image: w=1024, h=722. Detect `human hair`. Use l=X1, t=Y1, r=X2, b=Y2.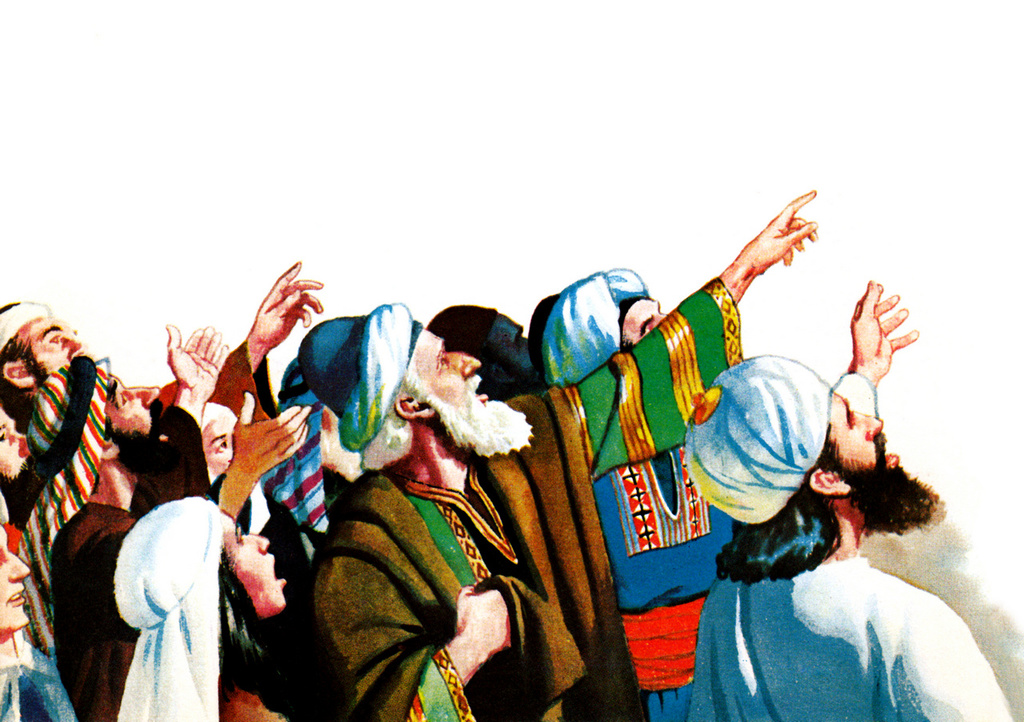
l=221, t=551, r=277, b=704.
